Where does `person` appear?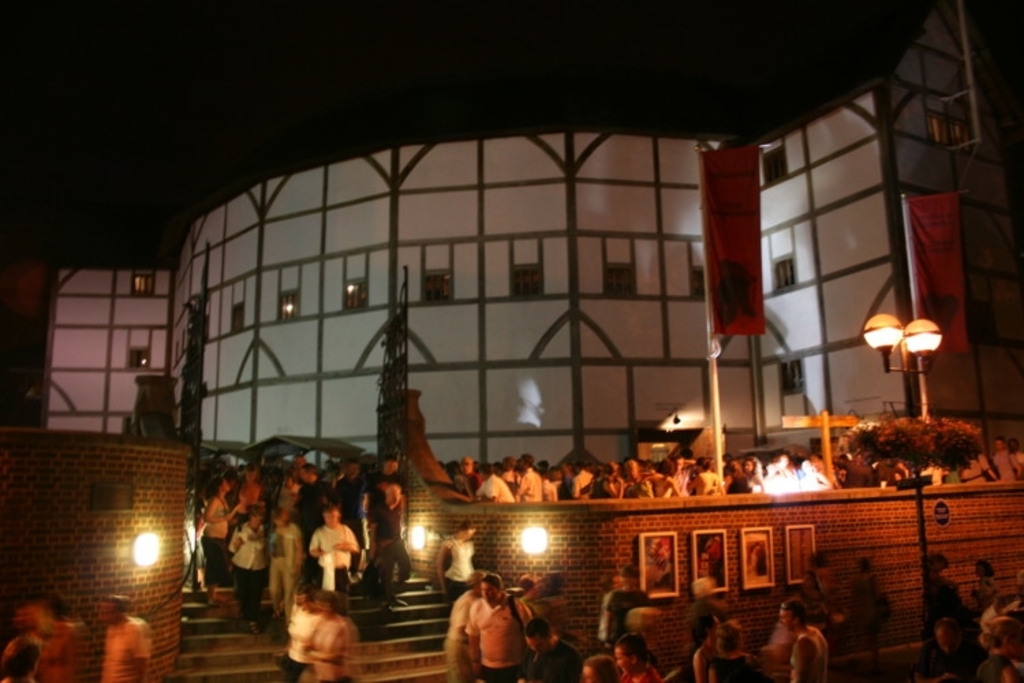
Appears at (left=599, top=464, right=623, bottom=508).
